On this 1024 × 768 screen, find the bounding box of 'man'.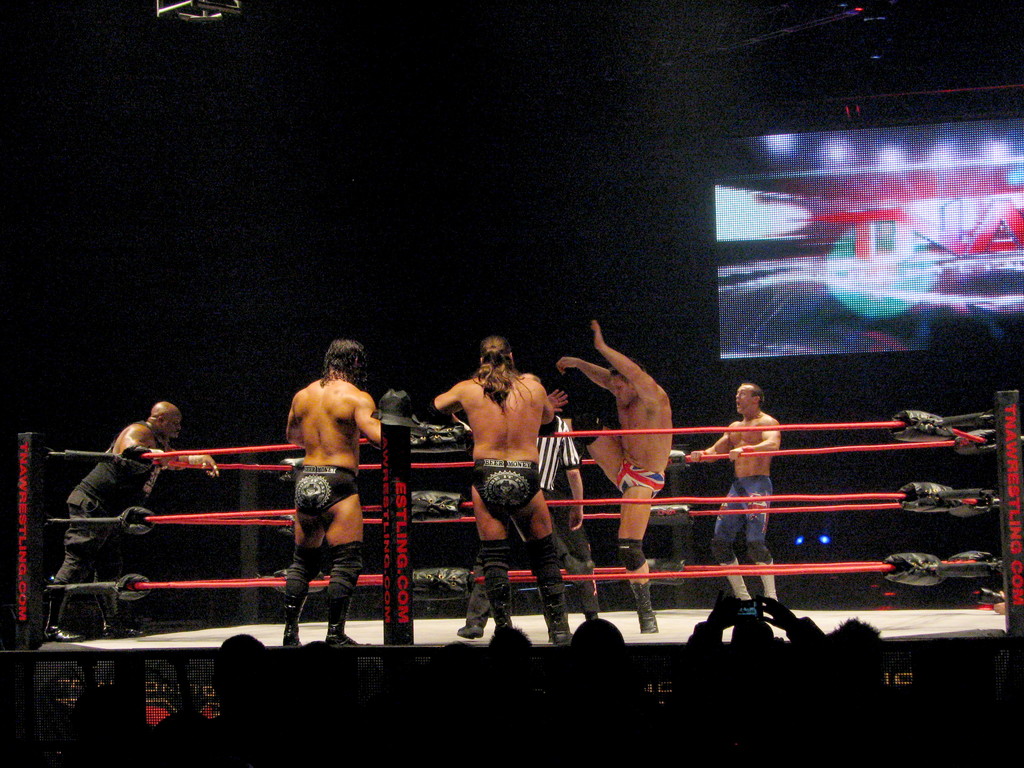
Bounding box: left=262, top=330, right=374, bottom=646.
